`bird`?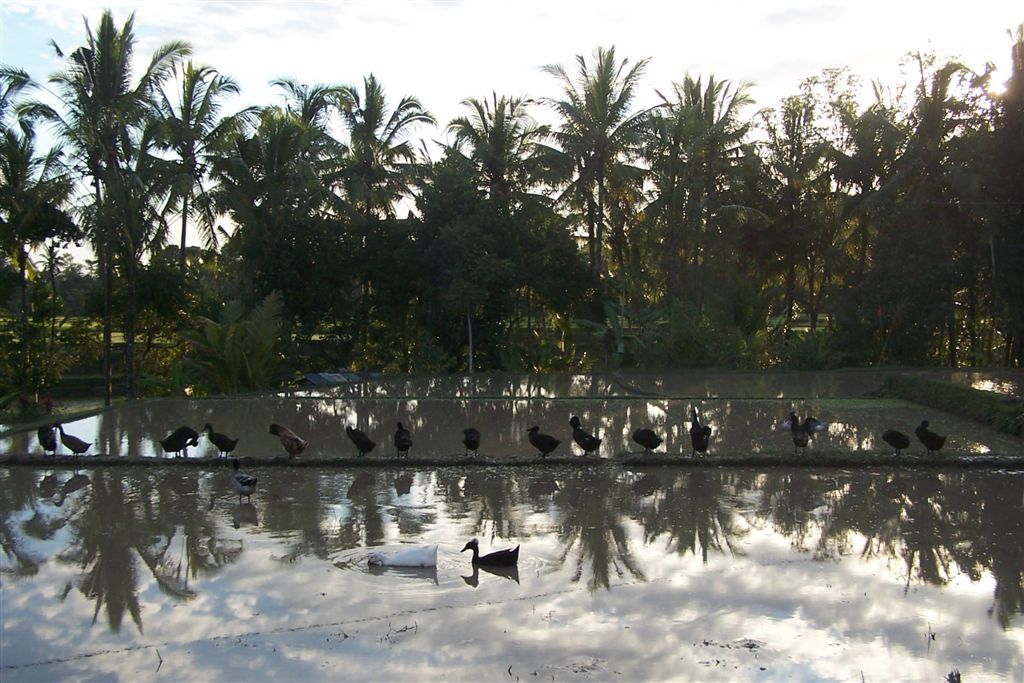
region(265, 423, 303, 459)
